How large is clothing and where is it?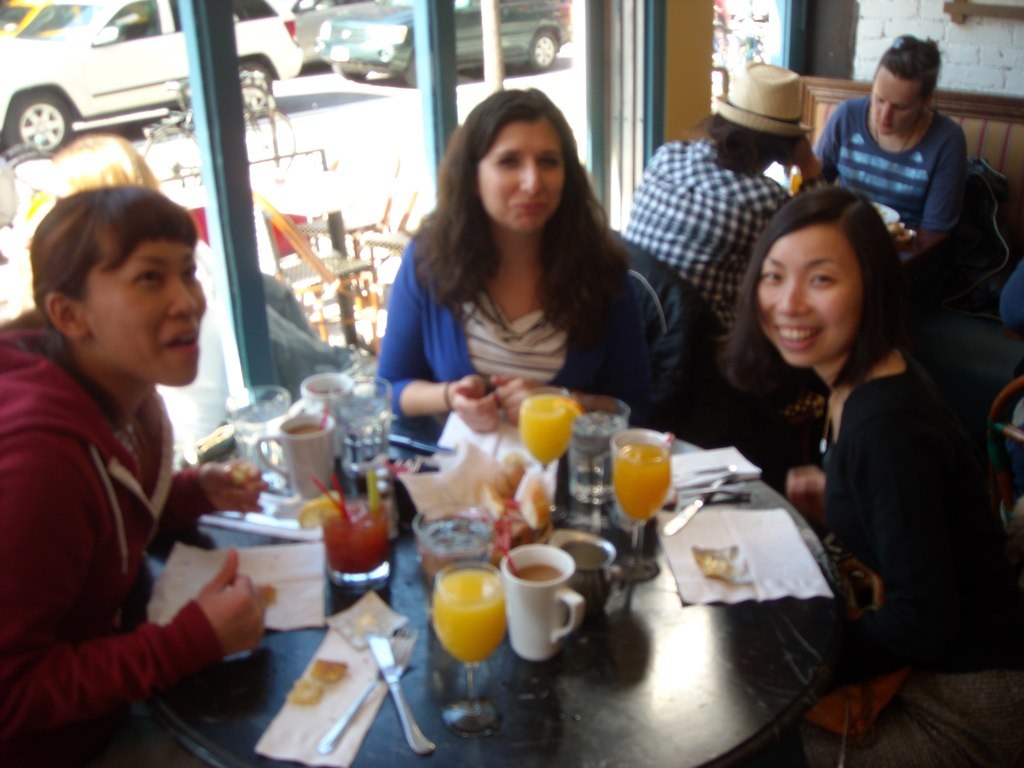
Bounding box: crop(614, 135, 793, 334).
